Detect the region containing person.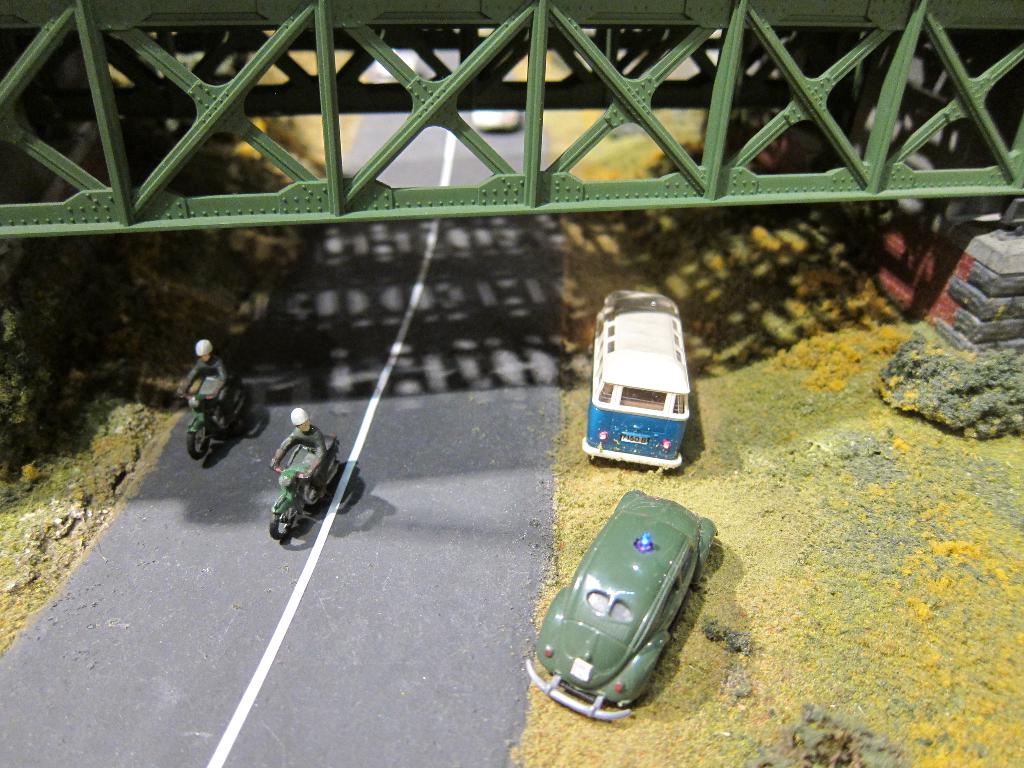
bbox(173, 337, 237, 430).
